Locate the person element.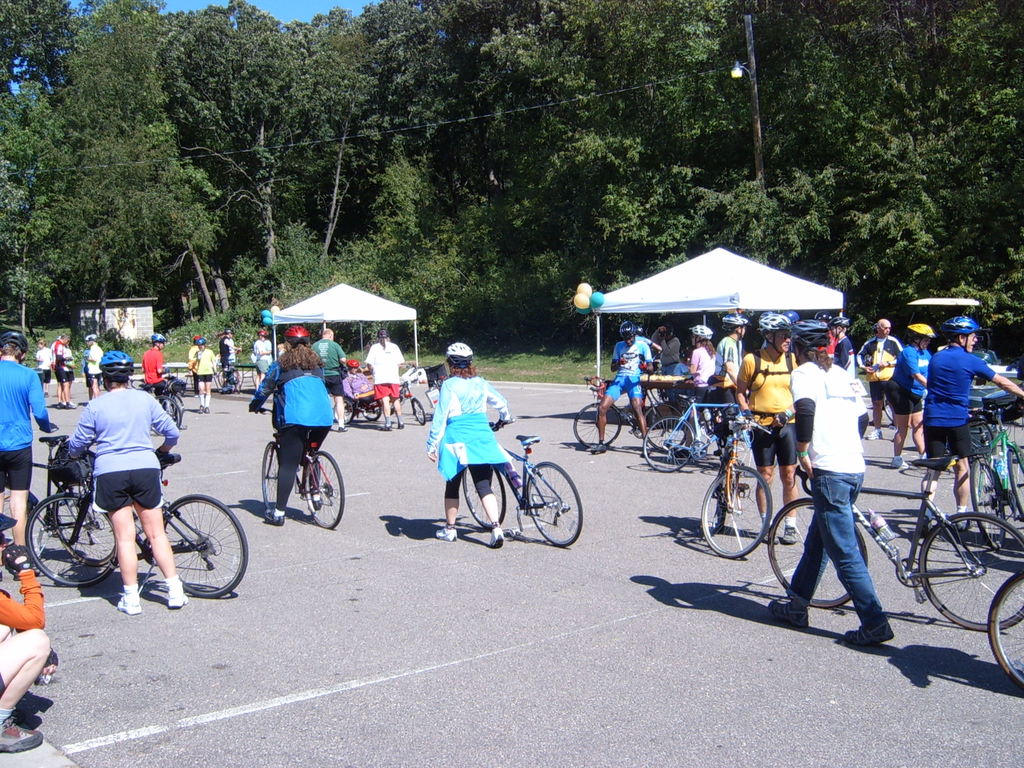
Element bbox: left=221, top=328, right=247, bottom=381.
